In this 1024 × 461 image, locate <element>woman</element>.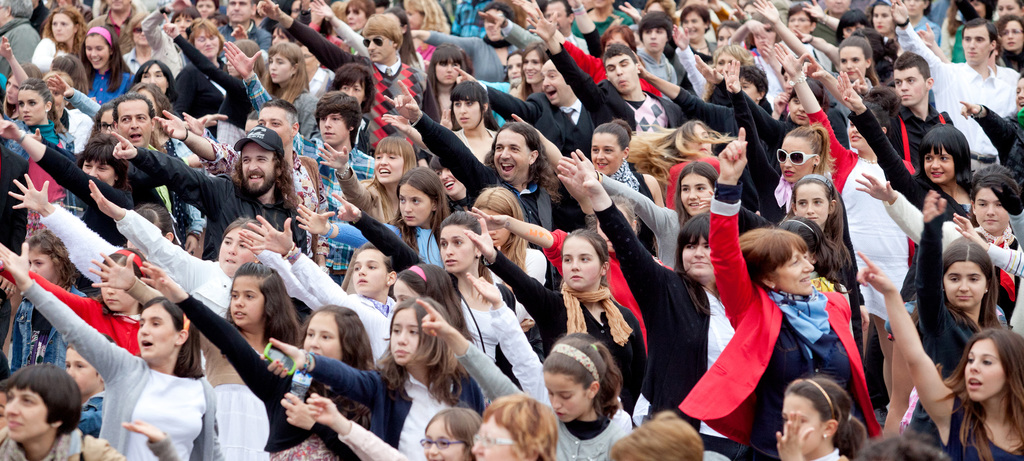
Bounding box: 720/57/846/247.
